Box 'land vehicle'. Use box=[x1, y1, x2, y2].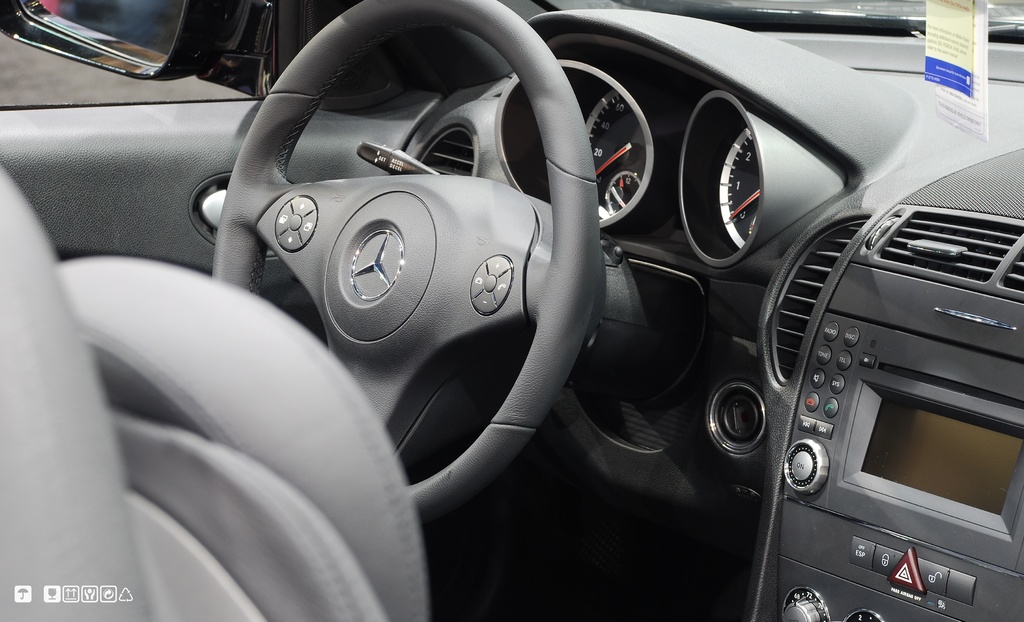
box=[115, 0, 981, 594].
